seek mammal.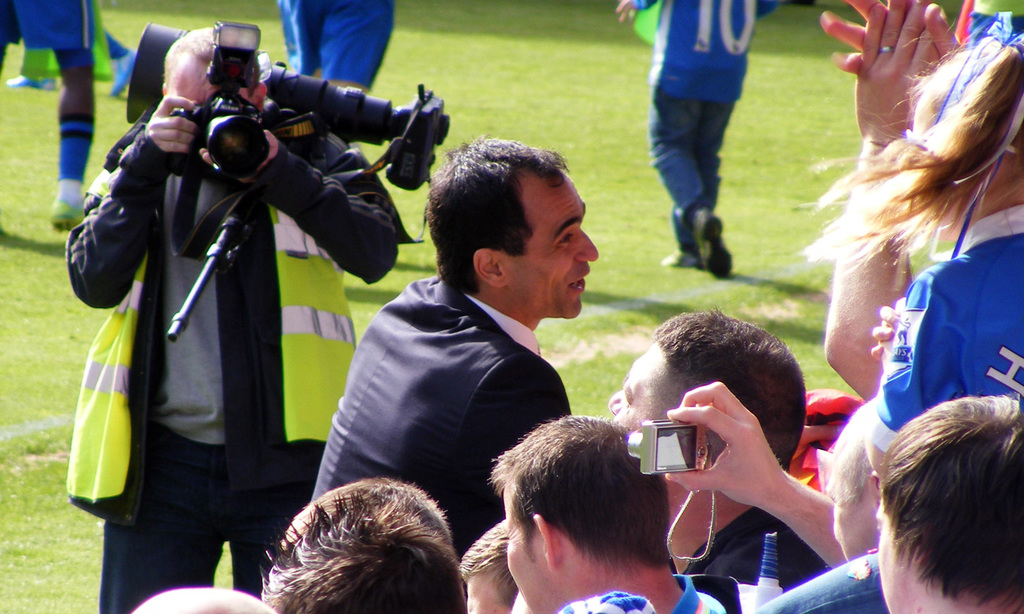
845:388:1023:613.
